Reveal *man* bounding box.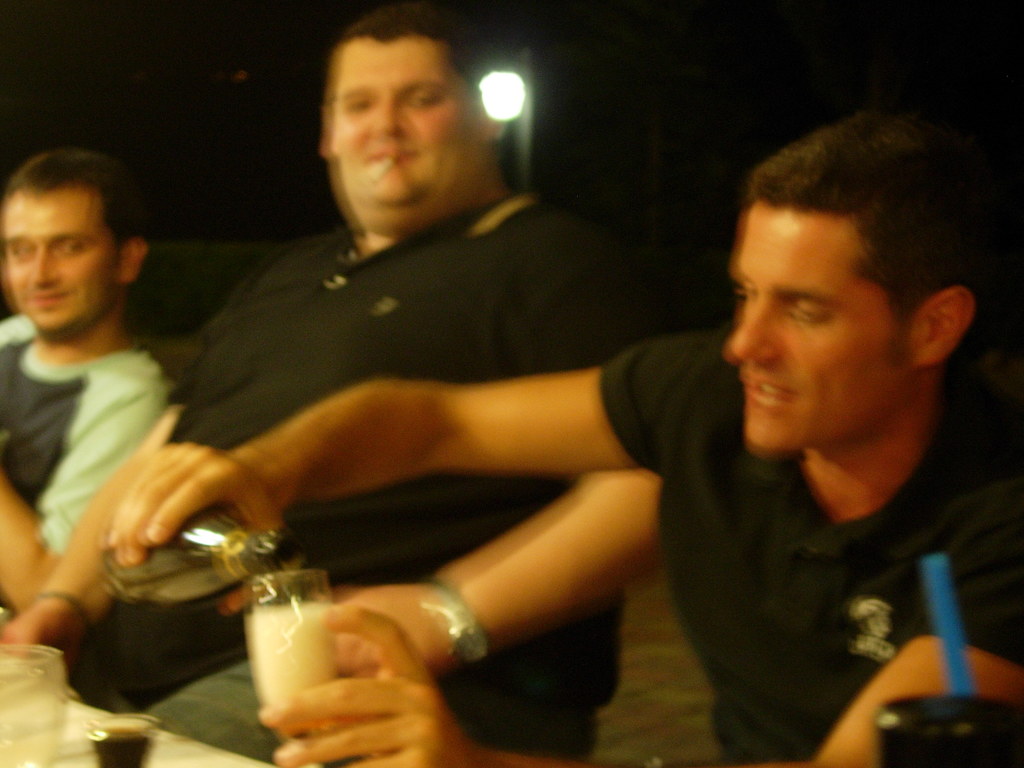
Revealed: x1=100, y1=97, x2=1023, y2=767.
